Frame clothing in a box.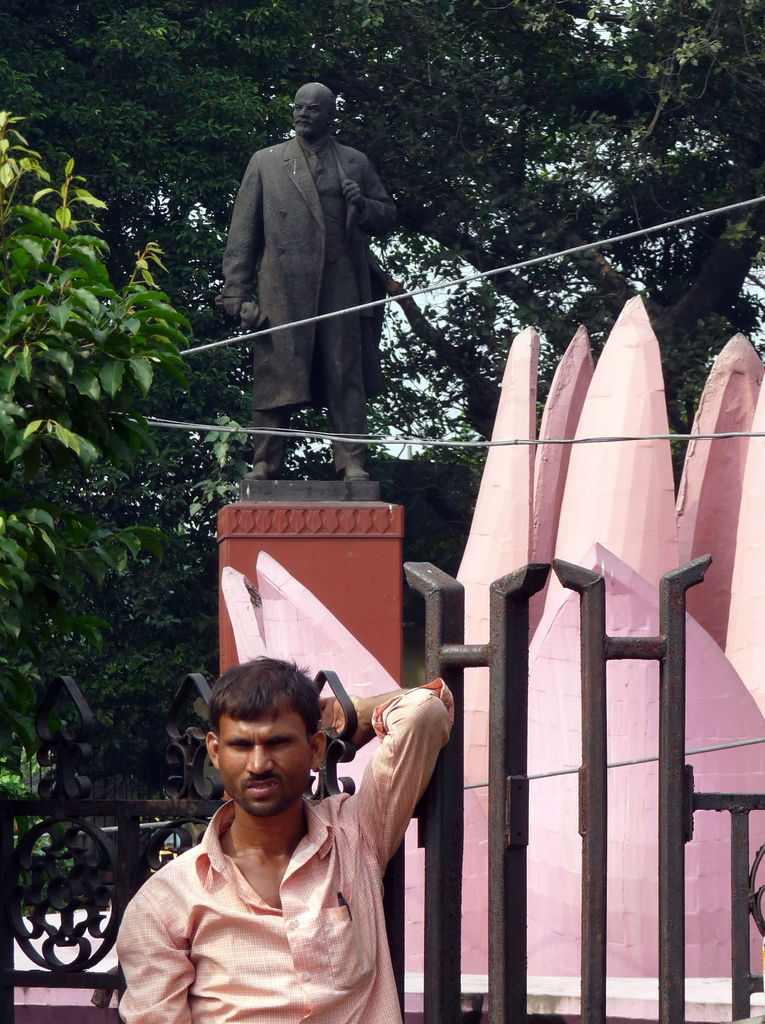
crop(117, 752, 409, 1023).
